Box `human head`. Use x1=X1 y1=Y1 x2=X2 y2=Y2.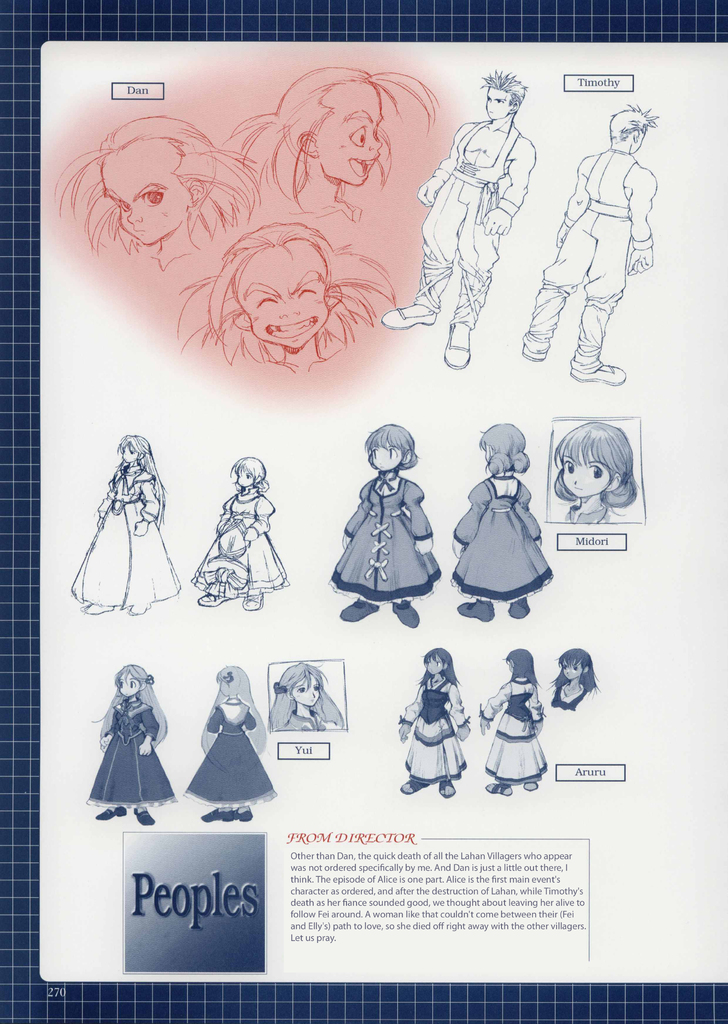
x1=479 y1=68 x2=527 y2=122.
